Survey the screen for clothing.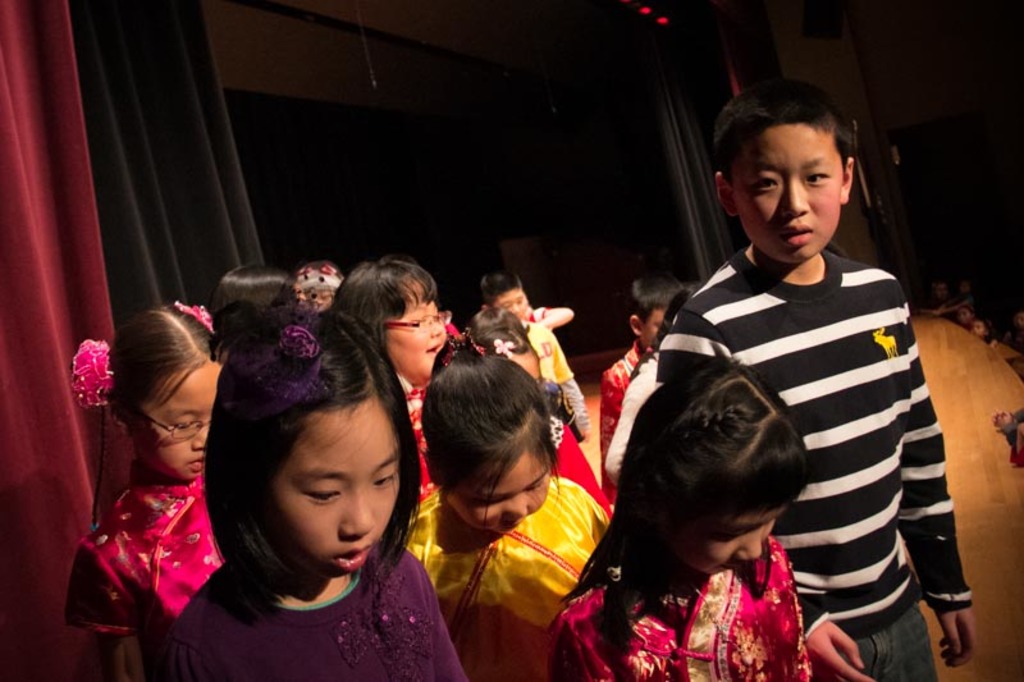
Survey found: detection(524, 319, 580, 430).
